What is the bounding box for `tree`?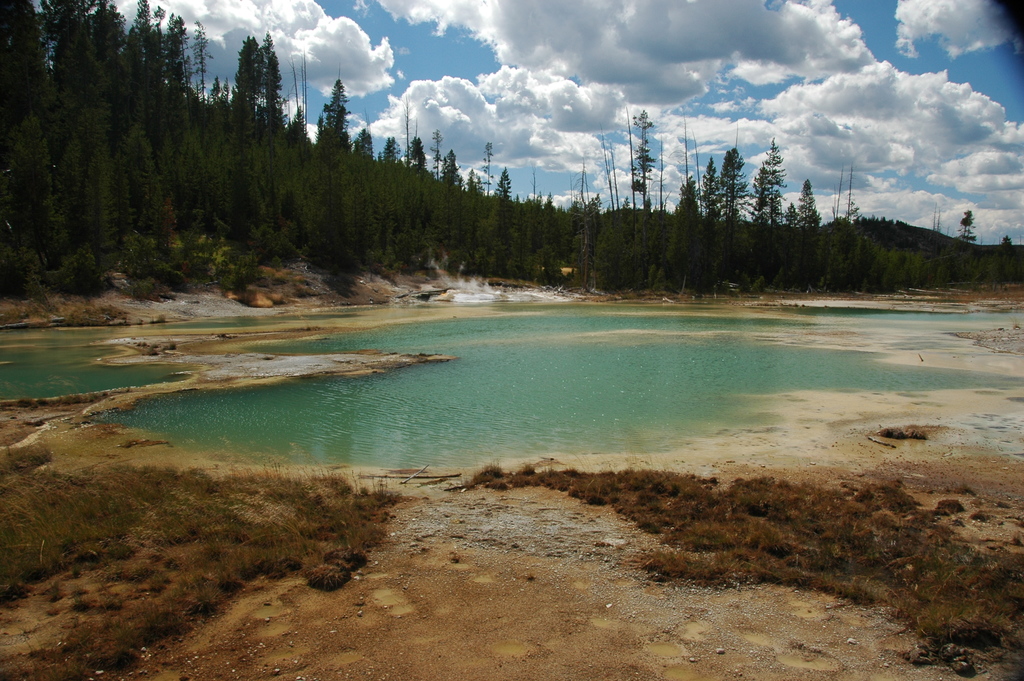
(666,176,700,288).
